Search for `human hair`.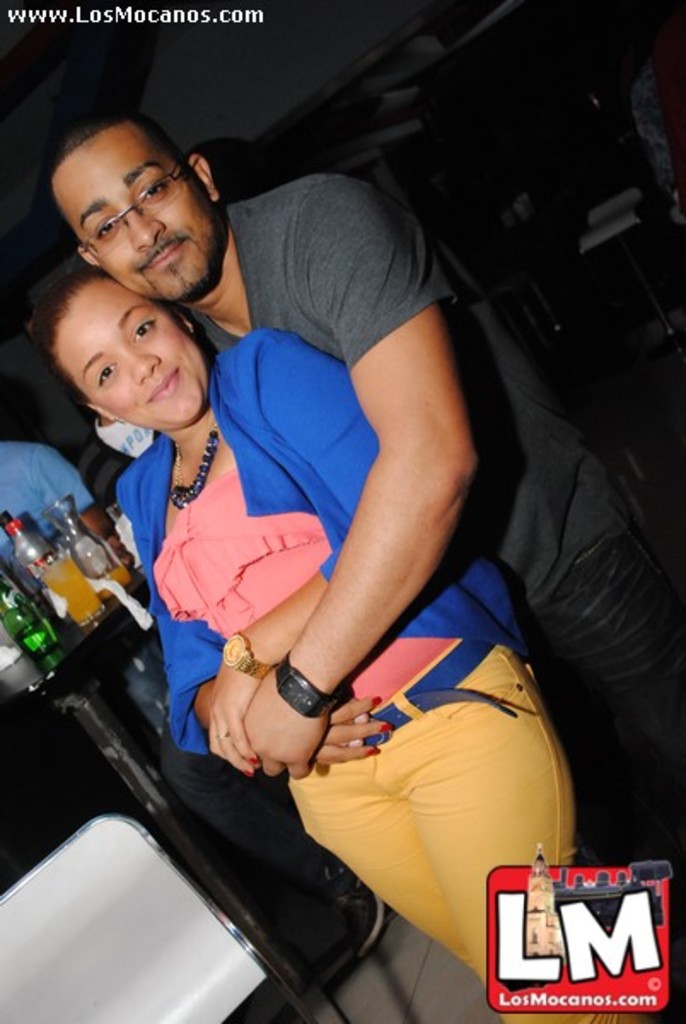
Found at BBox(46, 109, 189, 239).
